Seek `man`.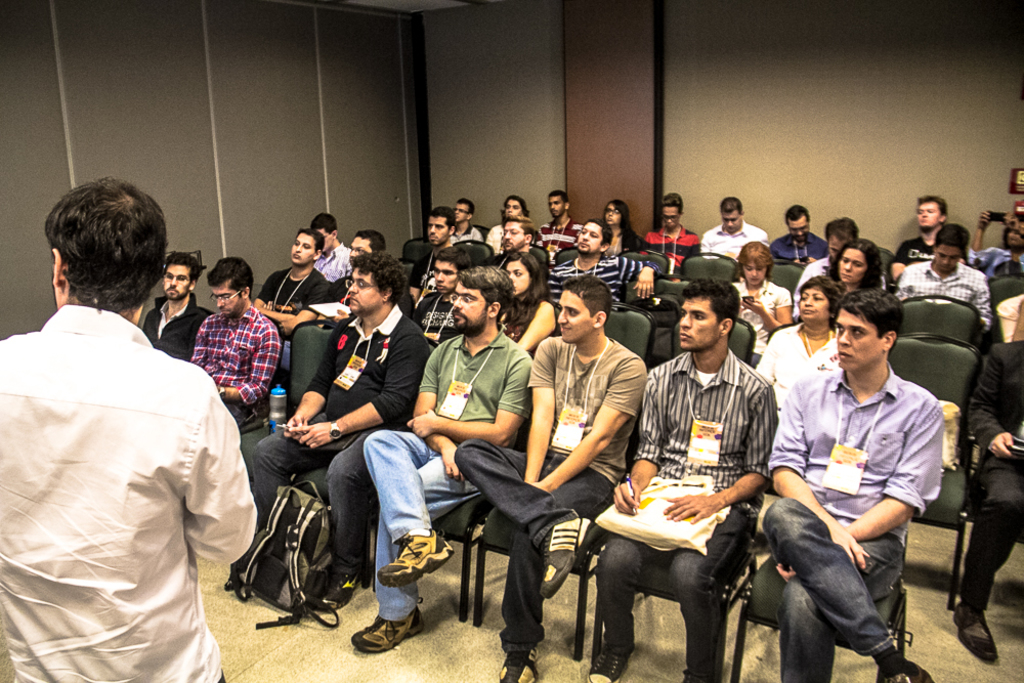
{"left": 479, "top": 211, "right": 536, "bottom": 274}.
